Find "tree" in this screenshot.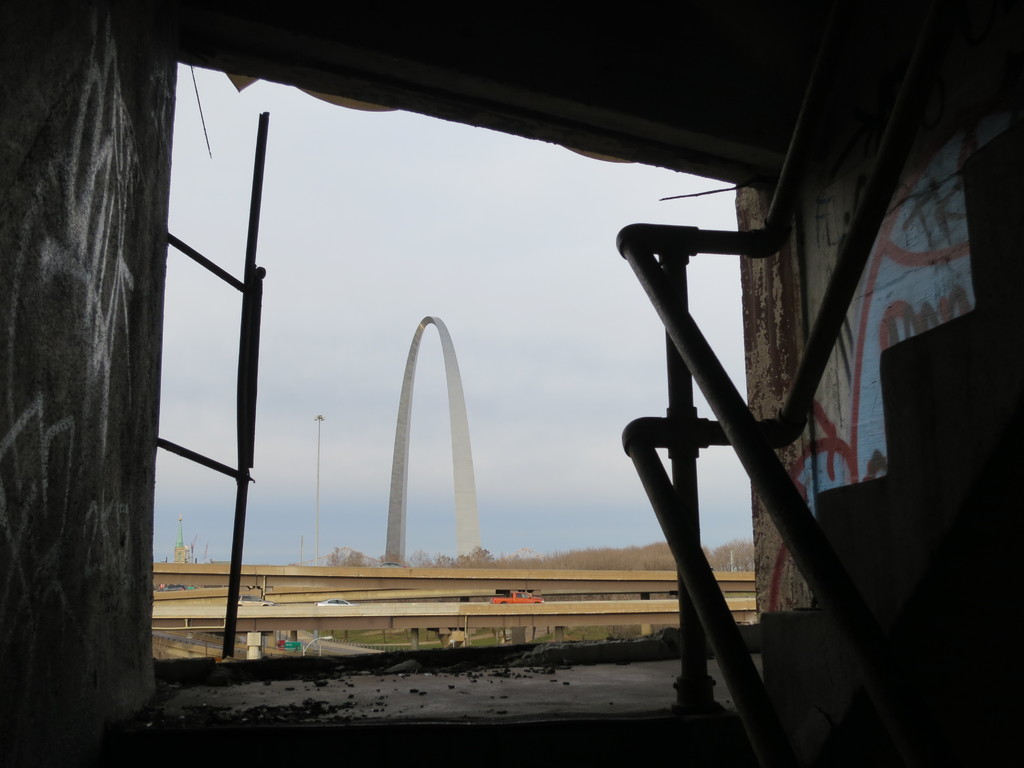
The bounding box for "tree" is left=408, top=541, right=440, bottom=572.
